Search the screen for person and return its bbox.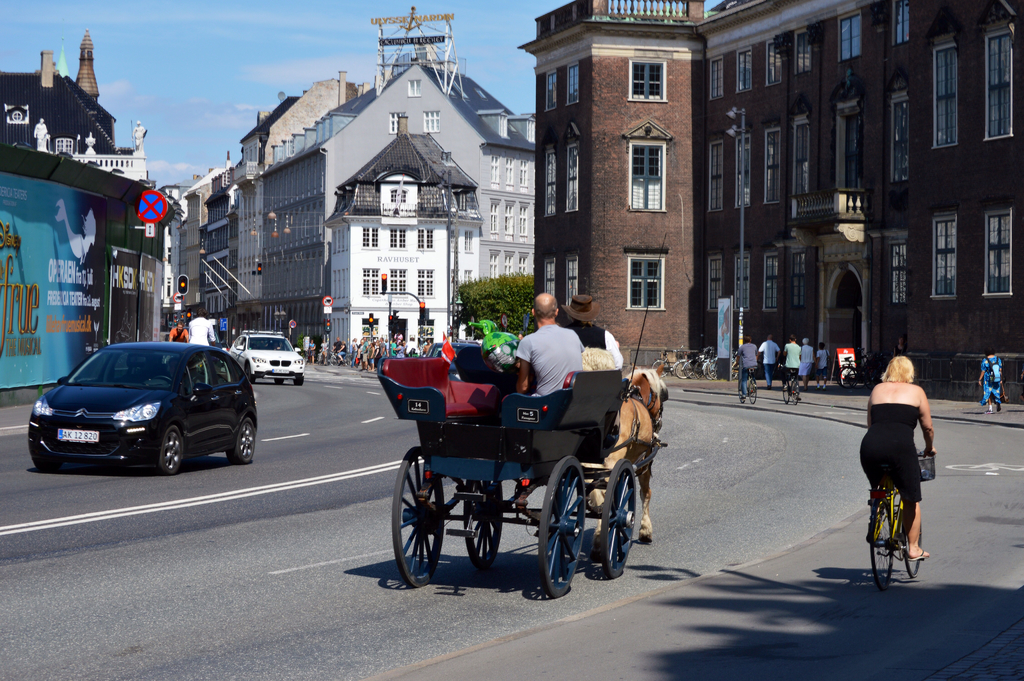
Found: <box>759,334,783,391</box>.
